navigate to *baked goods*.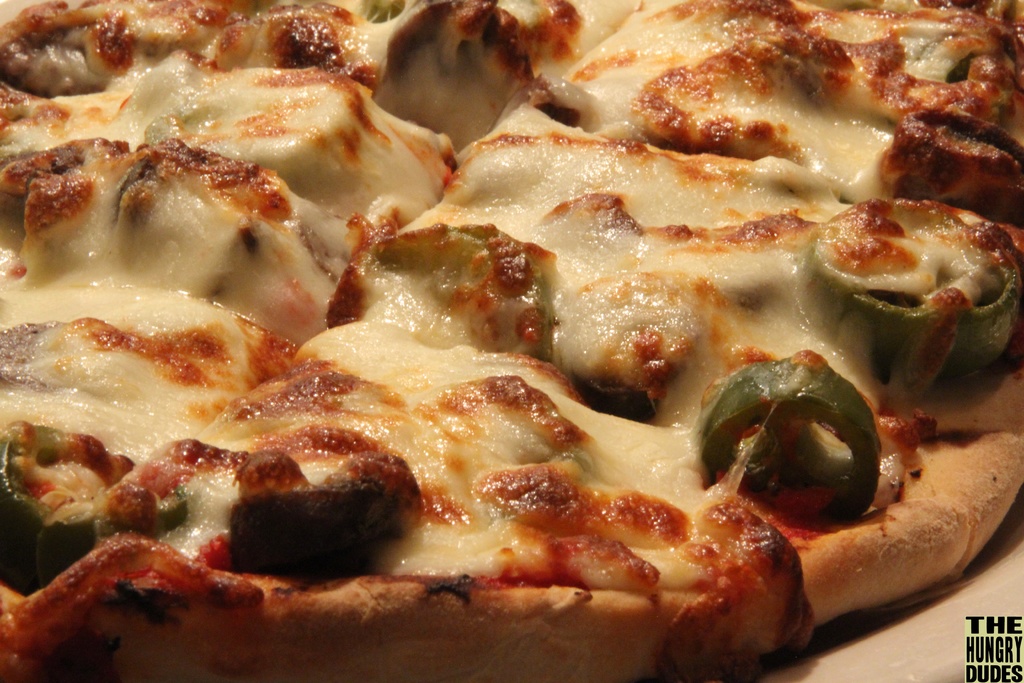
Navigation target: box=[0, 0, 1023, 682].
